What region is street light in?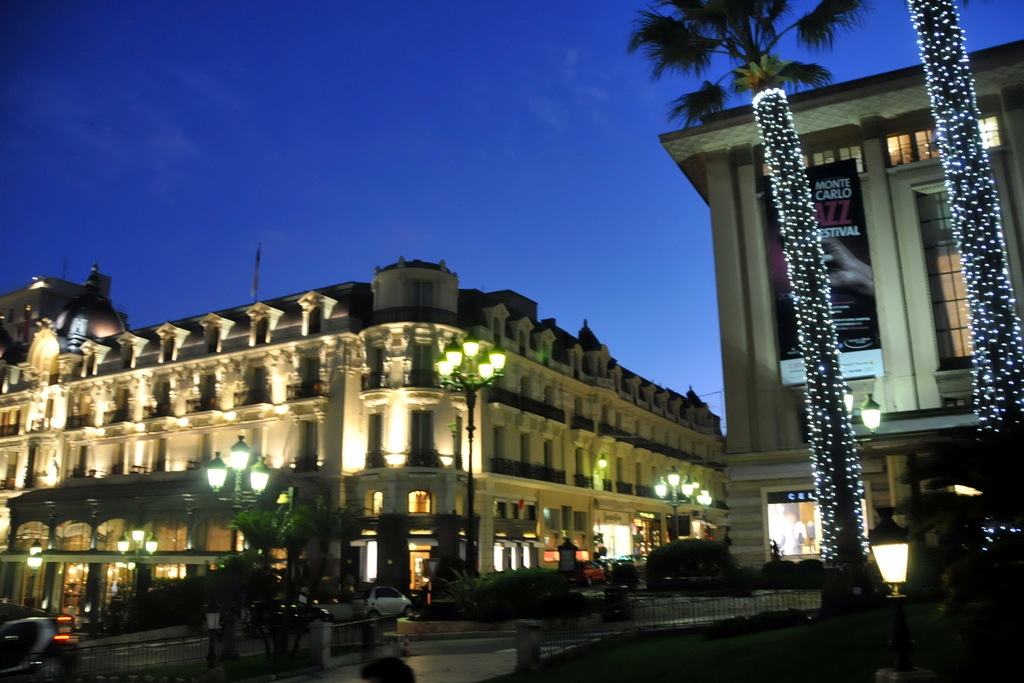
x1=693, y1=483, x2=714, y2=543.
